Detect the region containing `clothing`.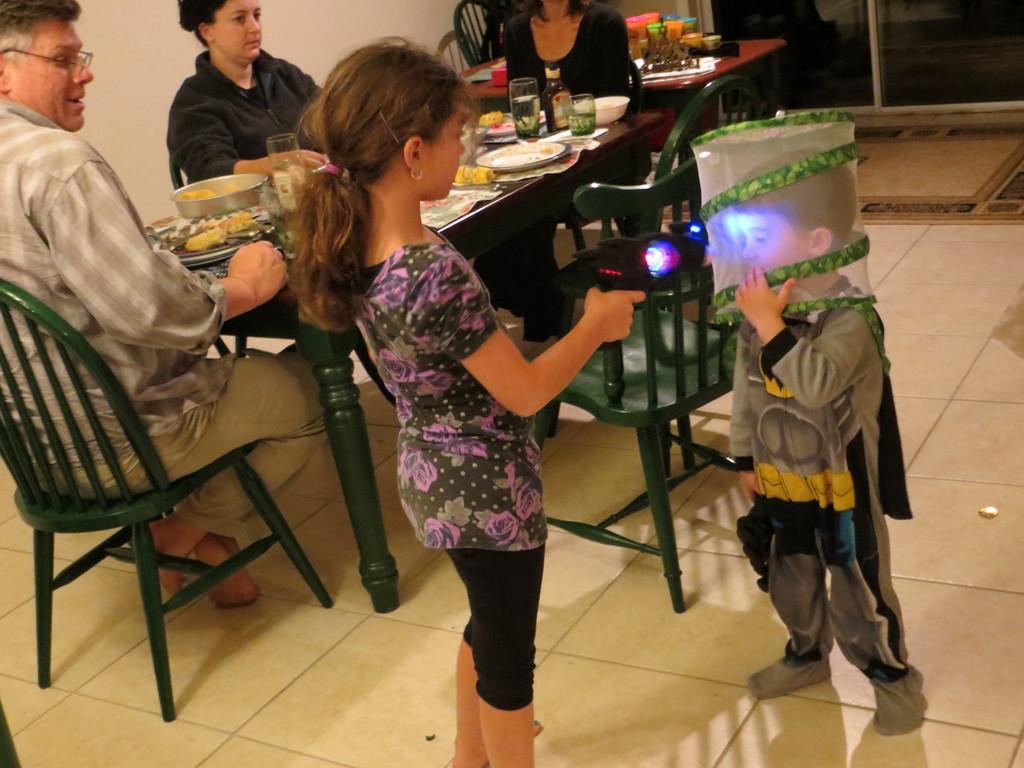
(left=0, top=97, right=325, bottom=537).
